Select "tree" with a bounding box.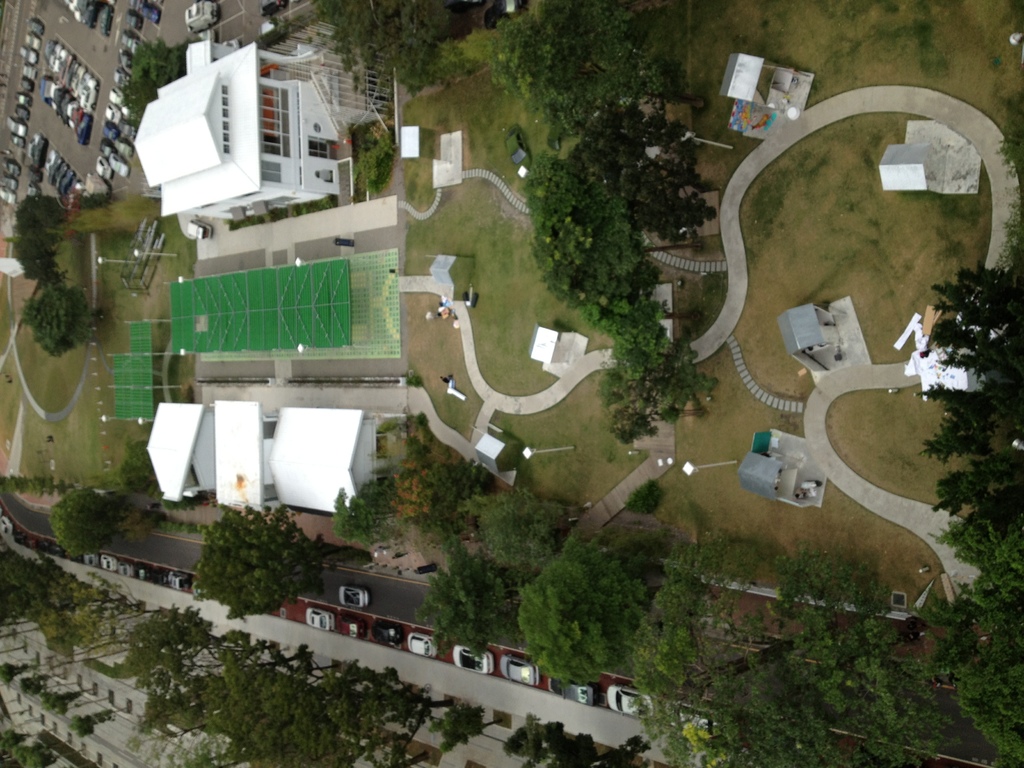
region(386, 413, 493, 542).
